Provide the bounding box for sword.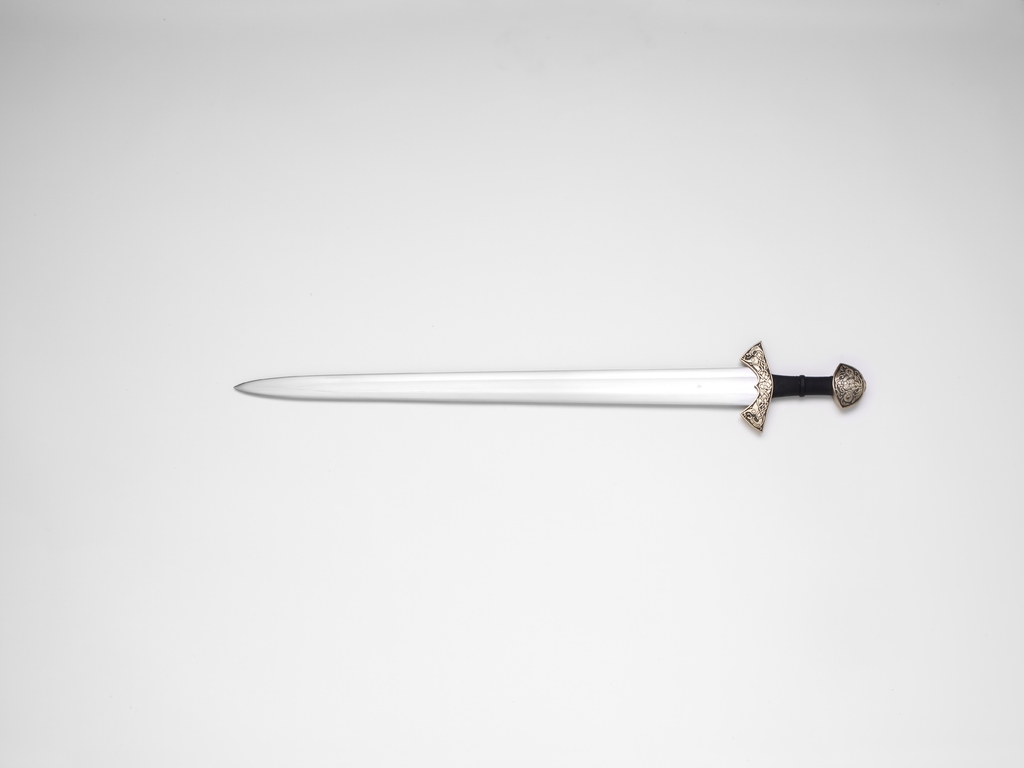
detection(230, 339, 868, 431).
